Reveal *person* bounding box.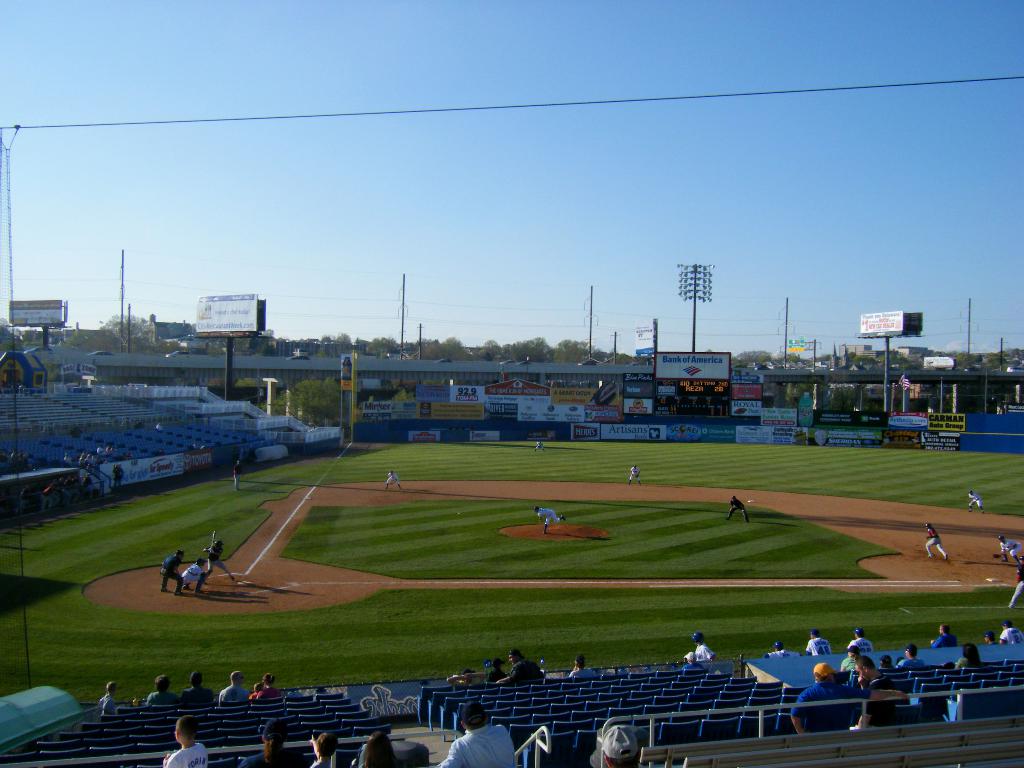
Revealed: <region>803, 630, 833, 656</region>.
